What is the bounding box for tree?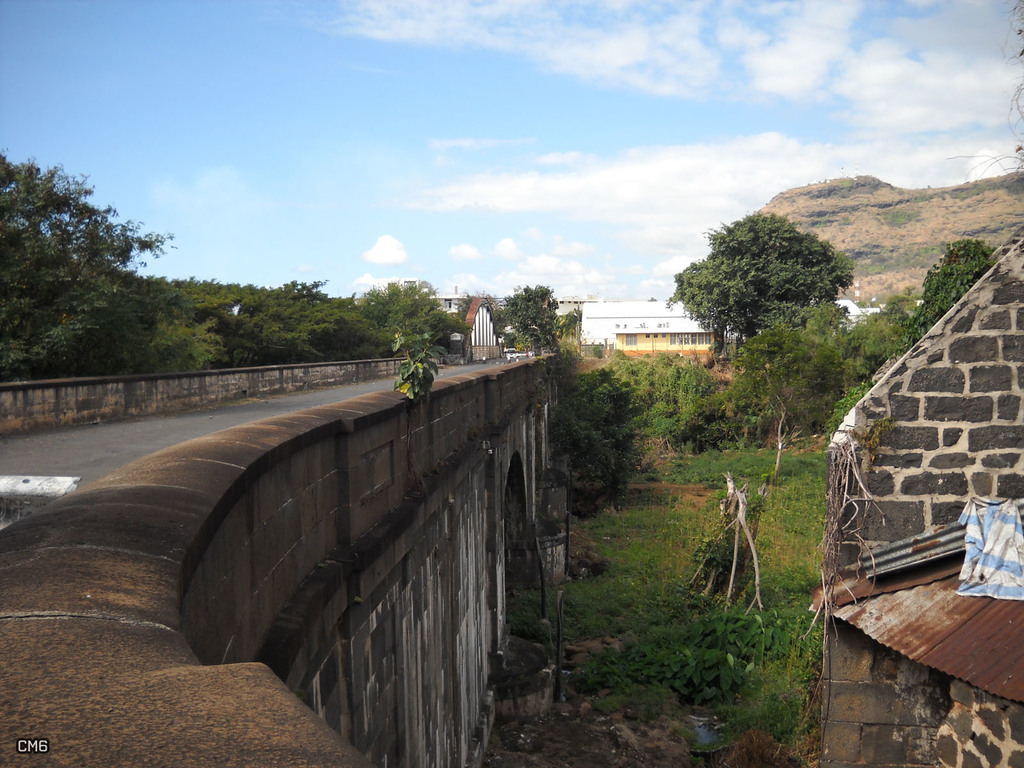
bbox=[911, 236, 988, 346].
